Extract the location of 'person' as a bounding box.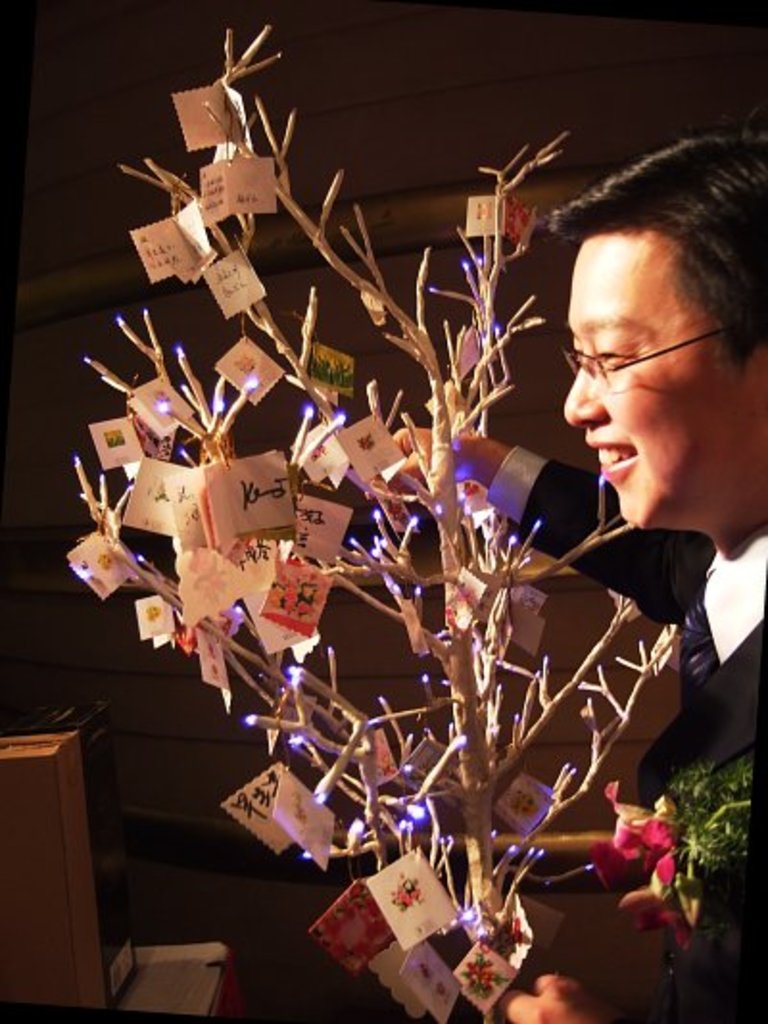
[x1=497, y1=127, x2=767, y2=914].
